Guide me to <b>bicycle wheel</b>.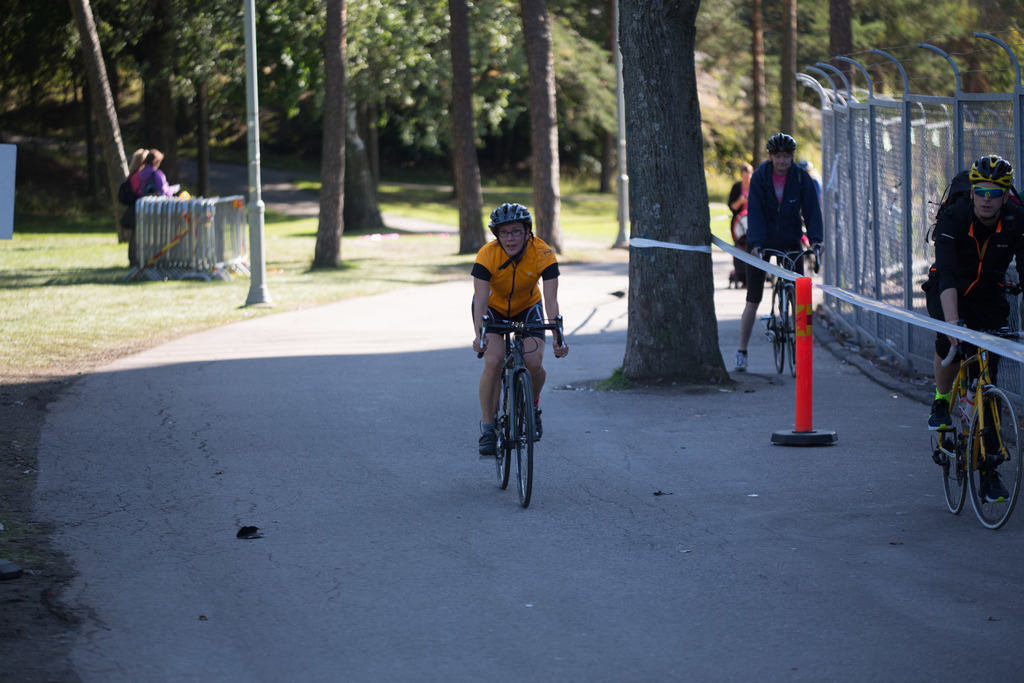
Guidance: region(493, 388, 511, 491).
